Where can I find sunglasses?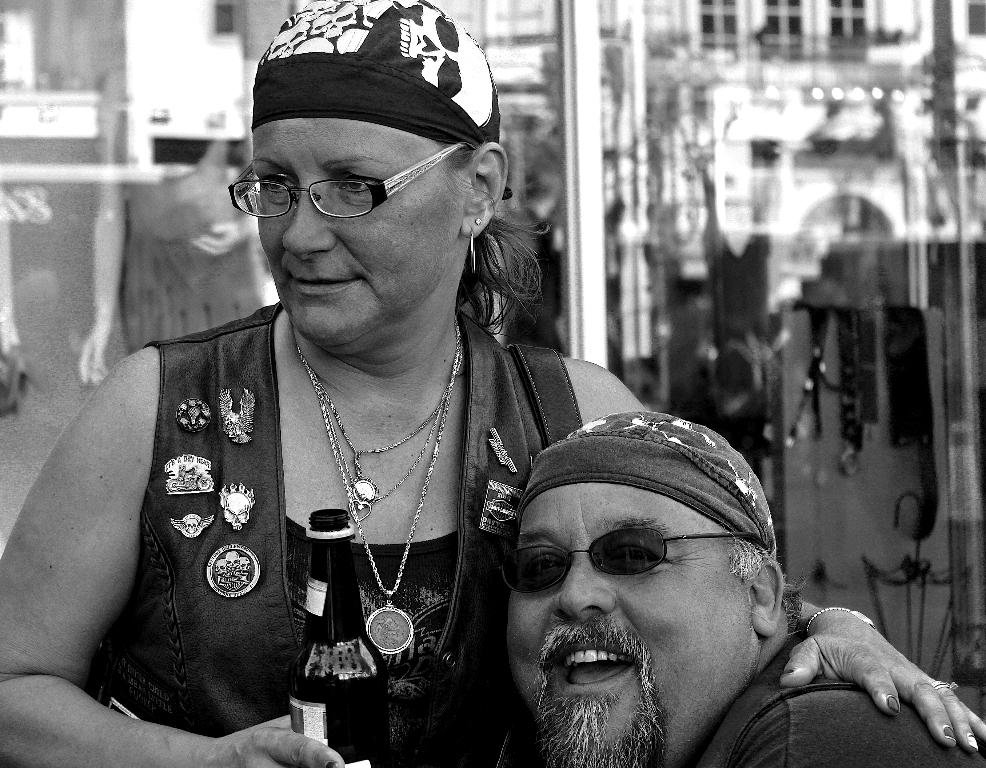
You can find it at bbox=(500, 534, 781, 587).
